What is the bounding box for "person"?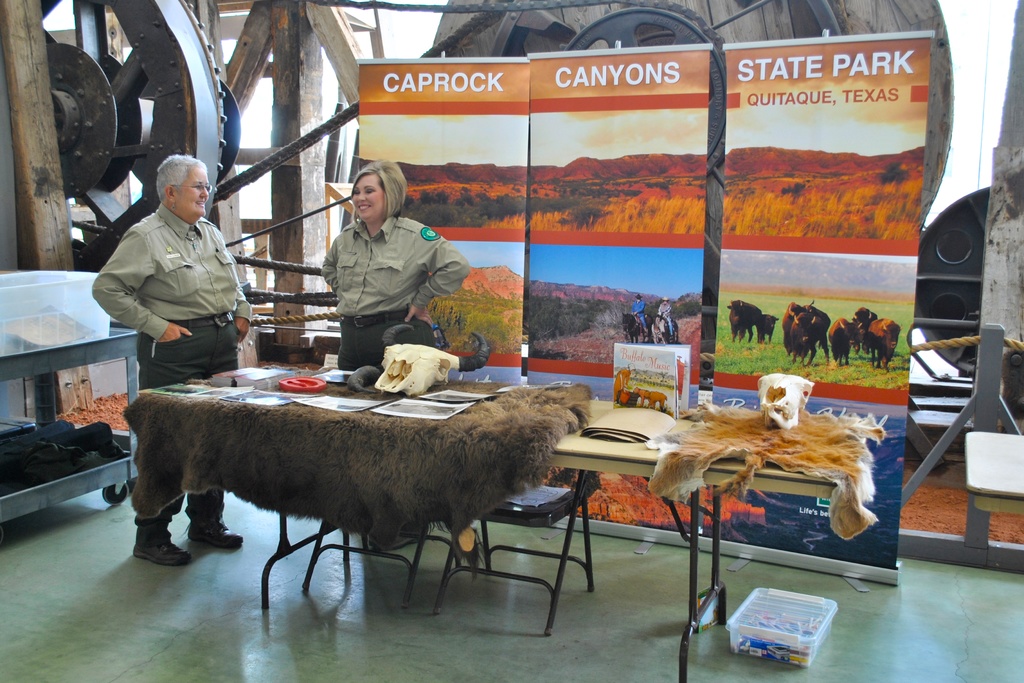
rect(90, 150, 250, 564).
